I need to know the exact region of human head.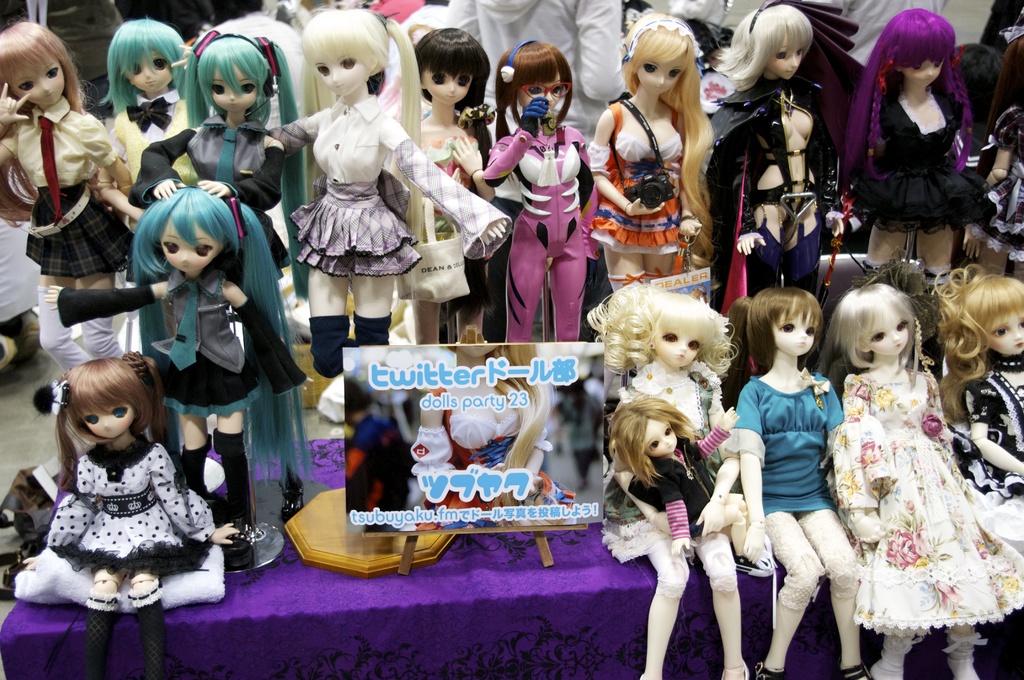
Region: 618, 8, 725, 268.
